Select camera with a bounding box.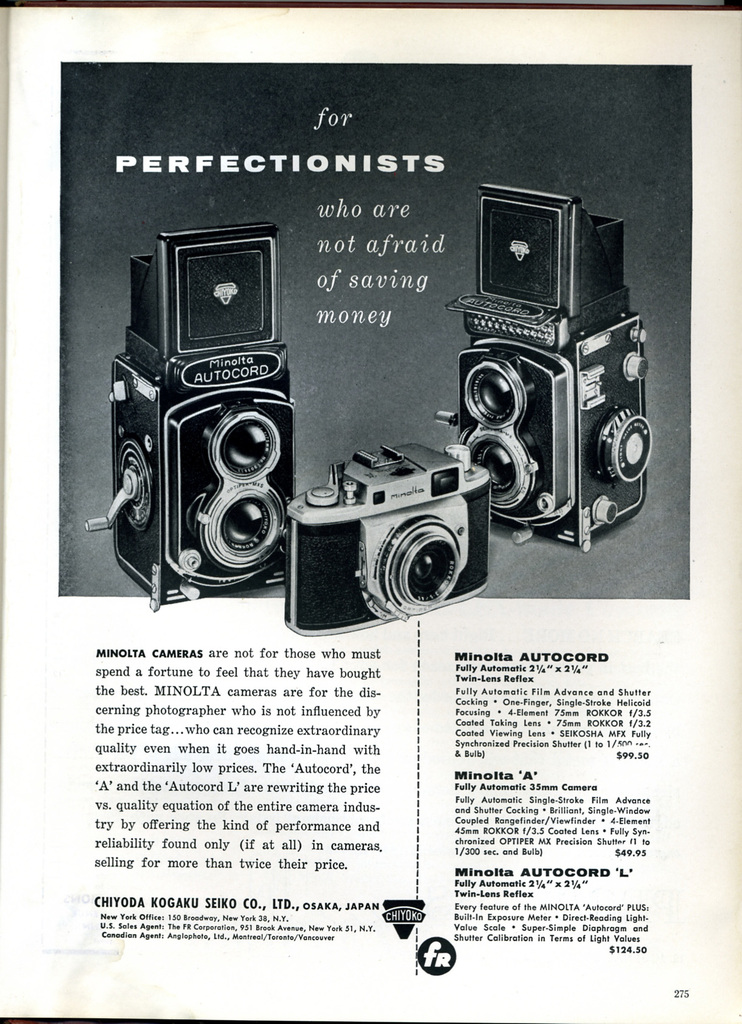
select_region(430, 185, 656, 554).
